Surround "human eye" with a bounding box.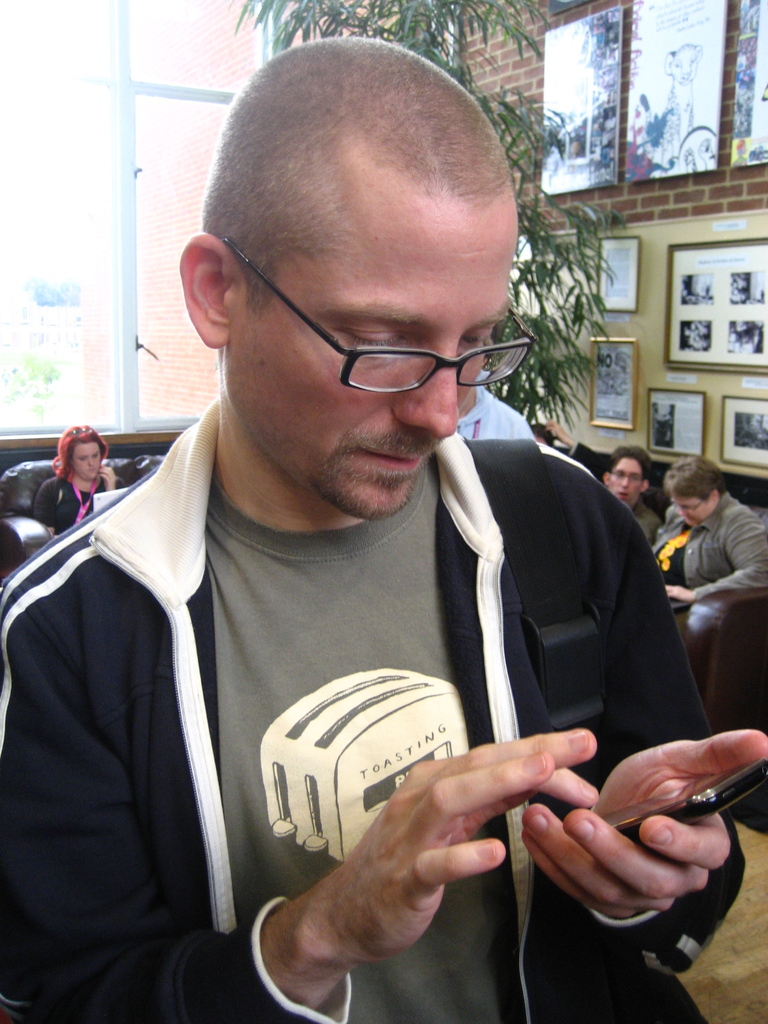
<bbox>612, 472, 623, 479</bbox>.
